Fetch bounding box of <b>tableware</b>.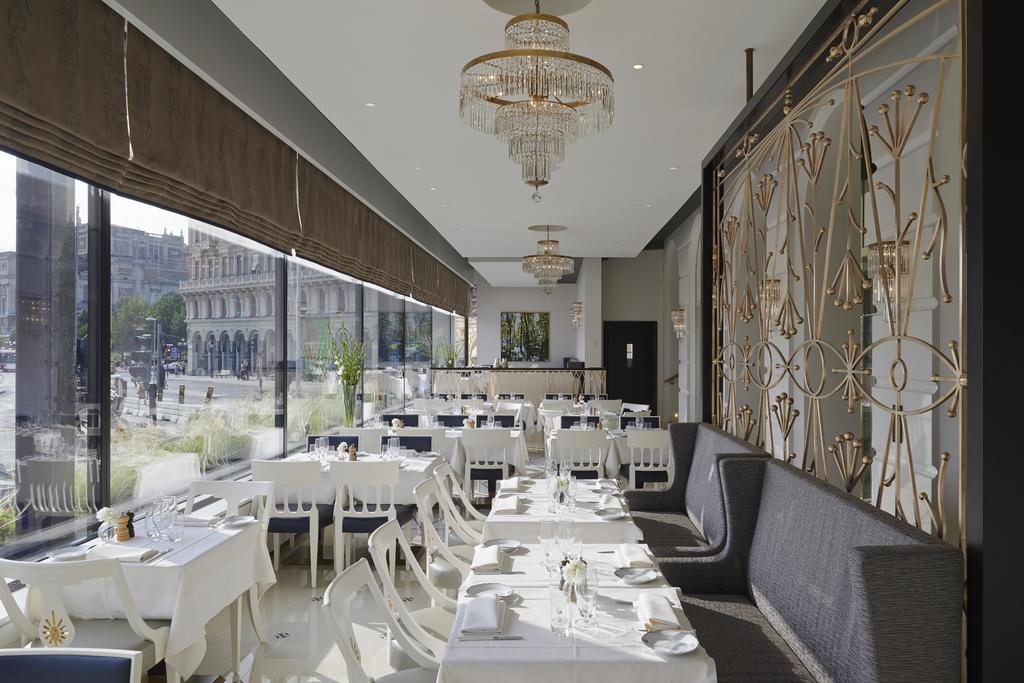
Bbox: (467,576,513,598).
